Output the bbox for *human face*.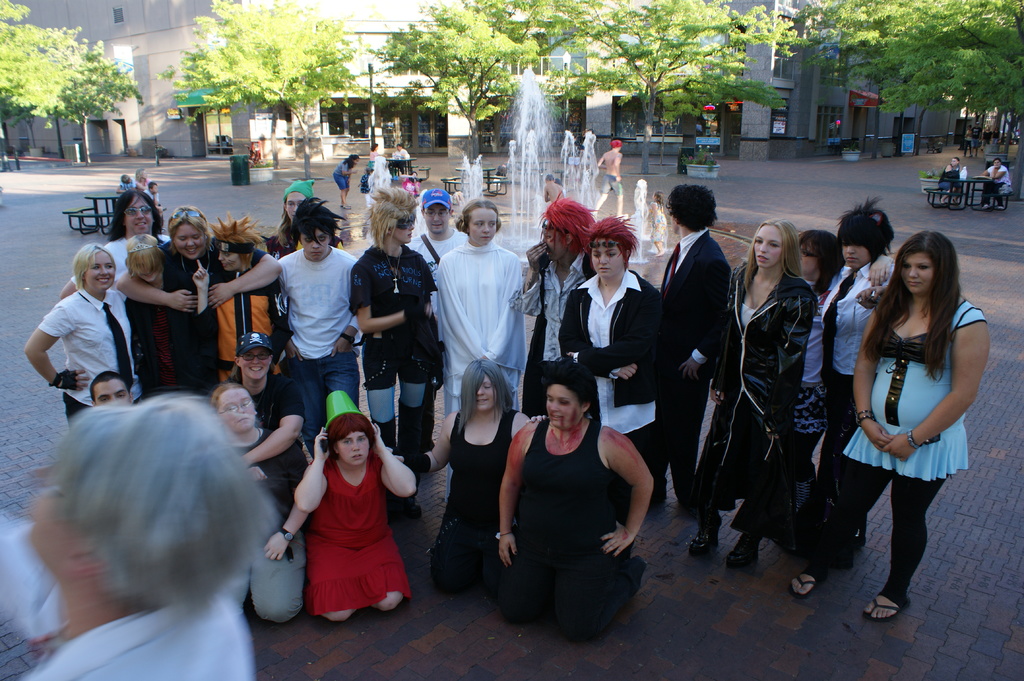
box(221, 250, 240, 269).
